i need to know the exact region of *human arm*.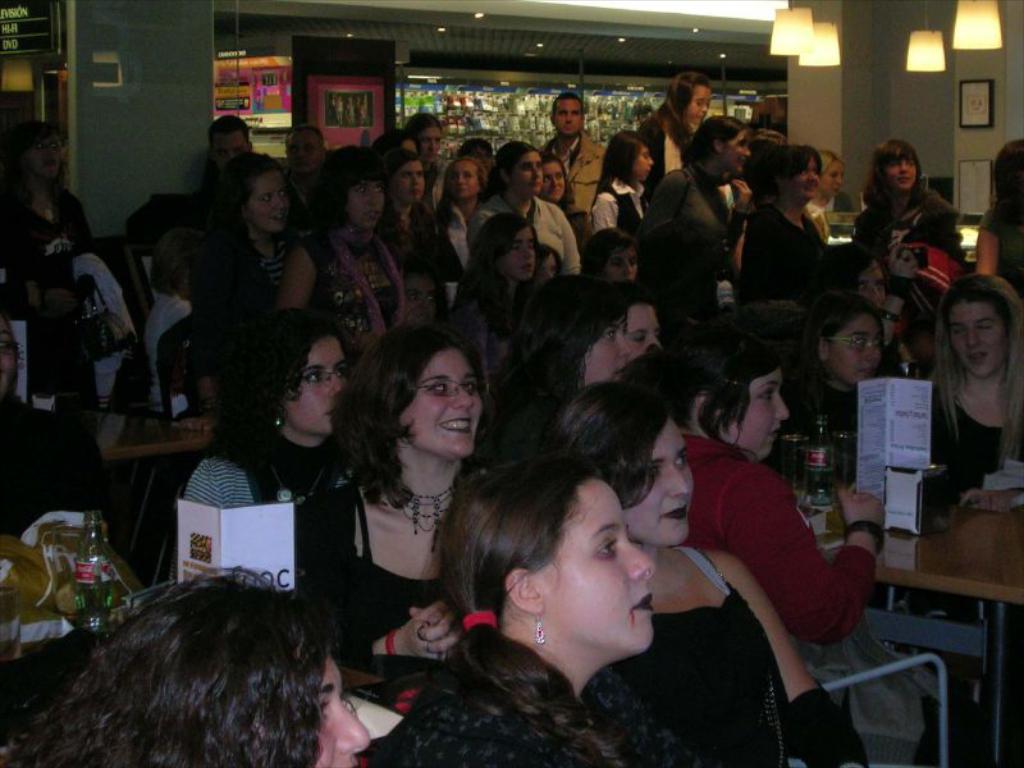
Region: l=975, t=205, r=997, b=274.
